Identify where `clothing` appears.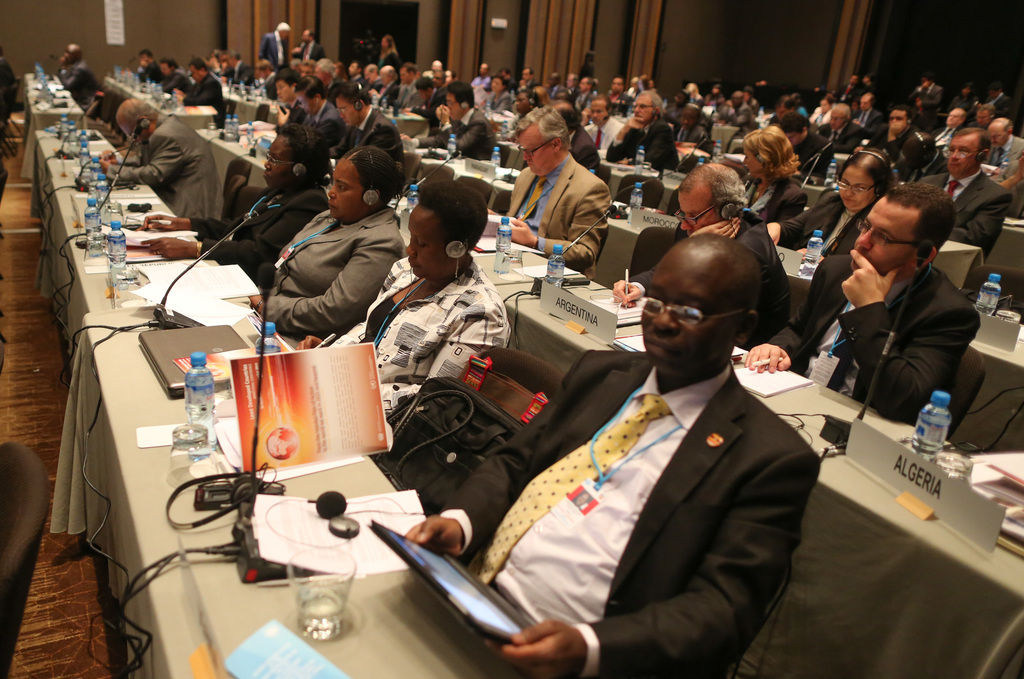
Appears at (508, 156, 605, 282).
